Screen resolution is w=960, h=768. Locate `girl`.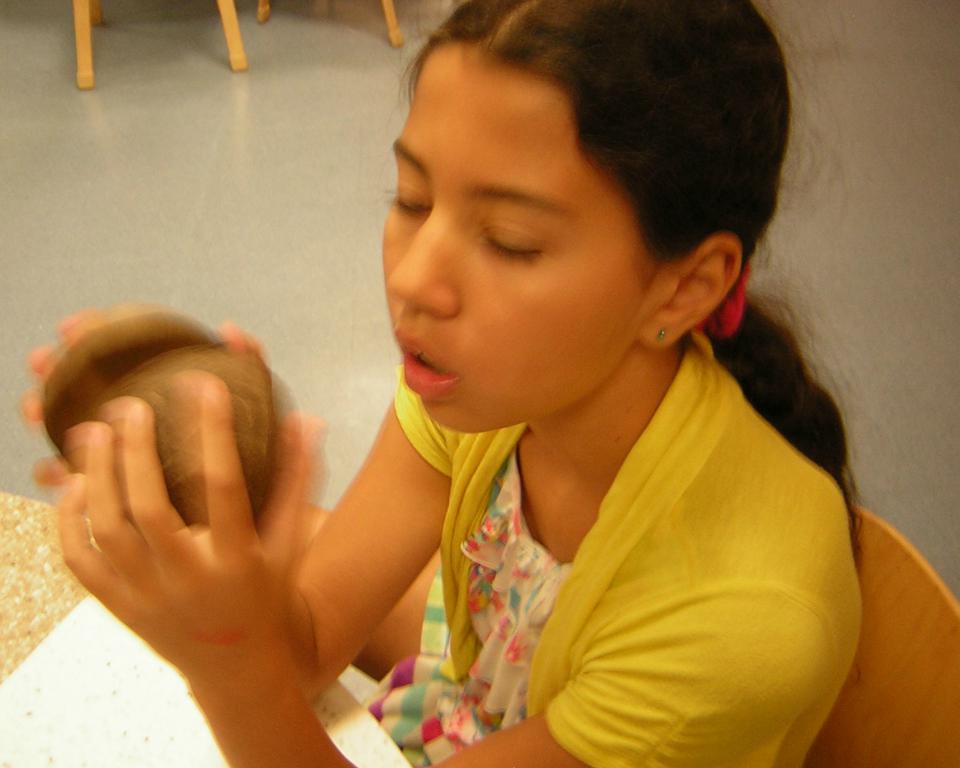
rect(19, 0, 868, 767).
